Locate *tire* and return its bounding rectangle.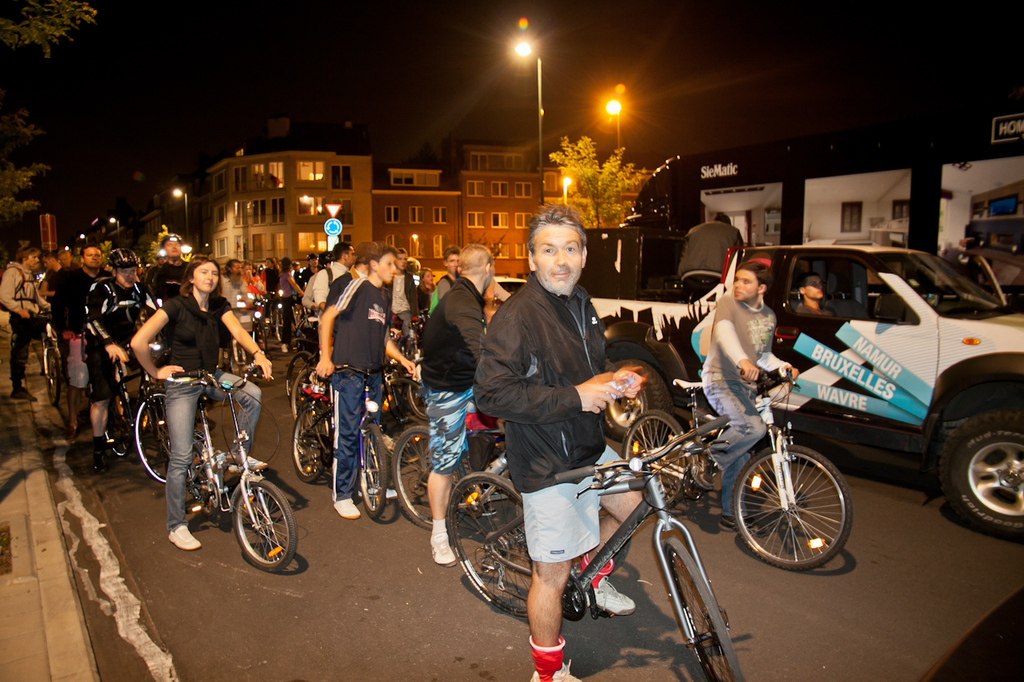
locate(622, 409, 689, 505).
